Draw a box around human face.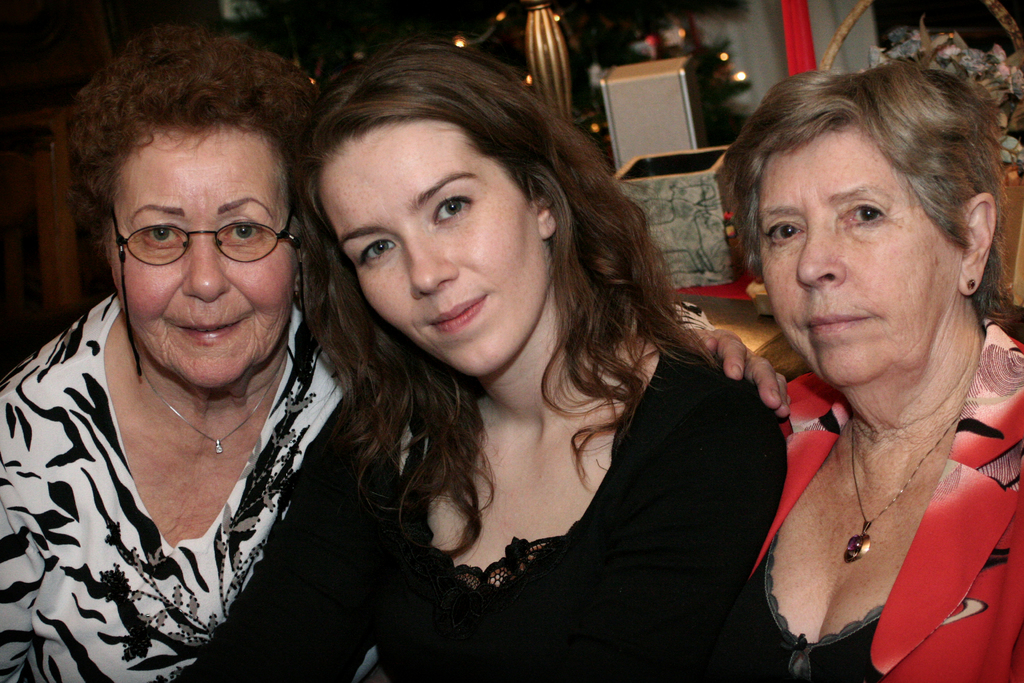
region(108, 129, 296, 390).
